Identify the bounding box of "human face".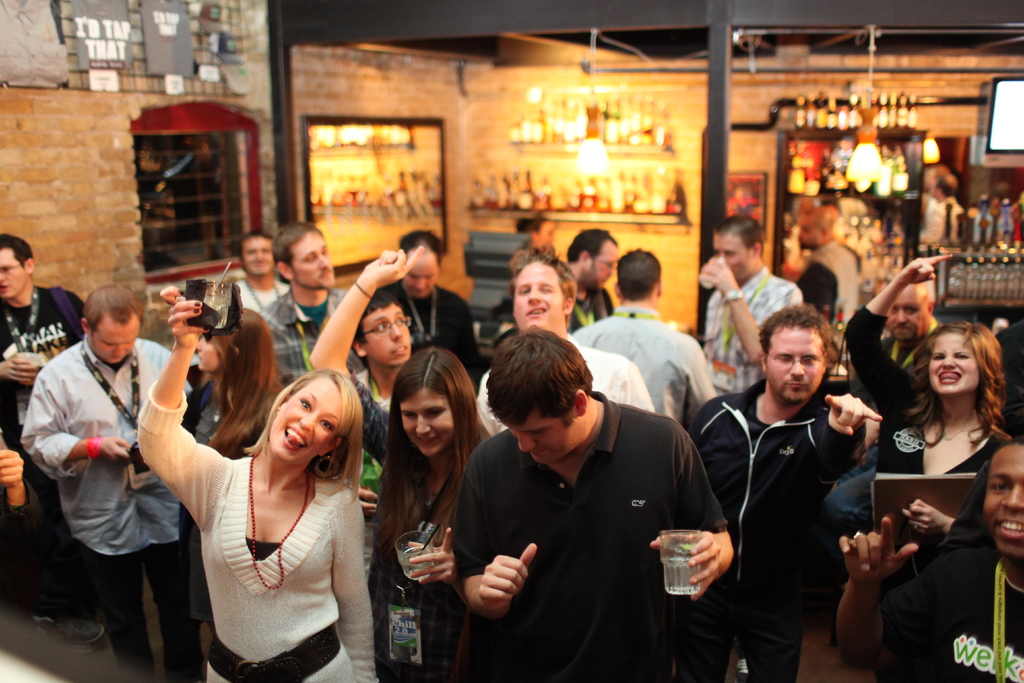
box=[712, 233, 758, 283].
